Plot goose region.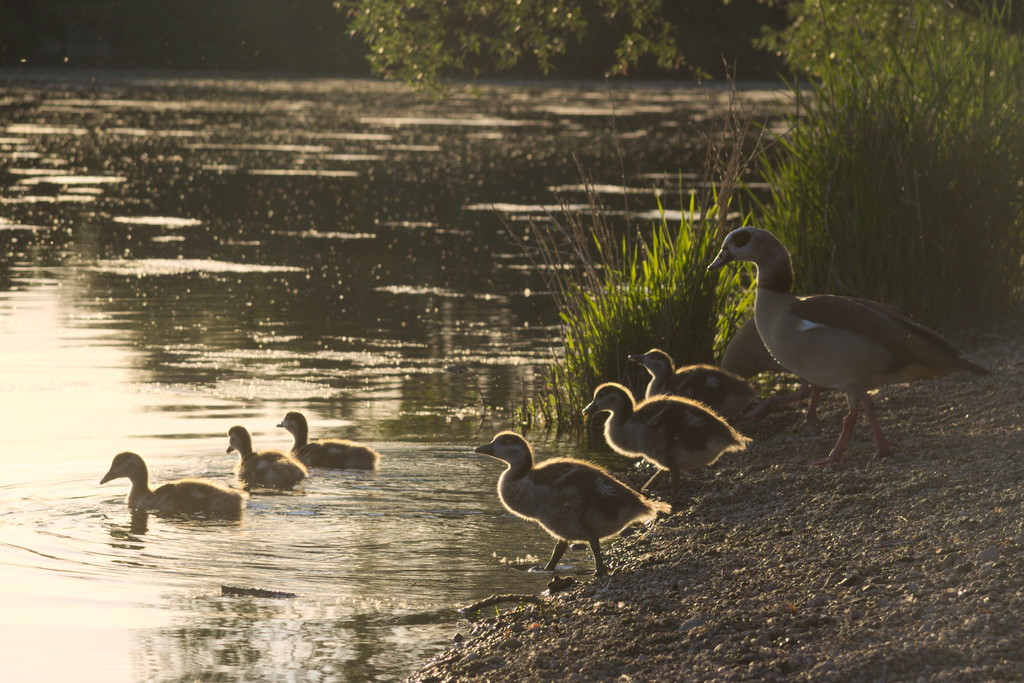
Plotted at x1=620, y1=346, x2=758, y2=425.
